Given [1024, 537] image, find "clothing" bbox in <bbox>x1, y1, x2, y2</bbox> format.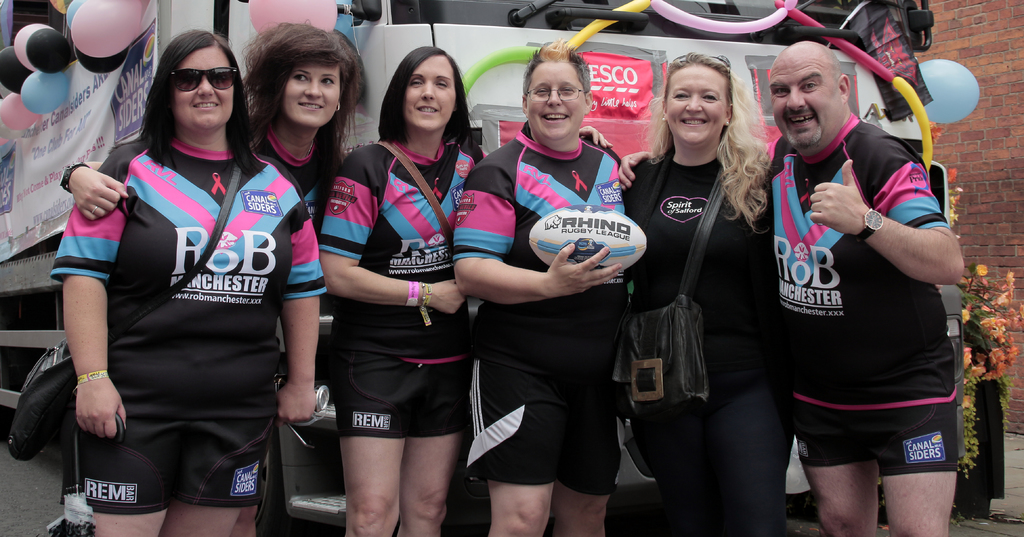
<bbox>318, 137, 490, 440</bbox>.
